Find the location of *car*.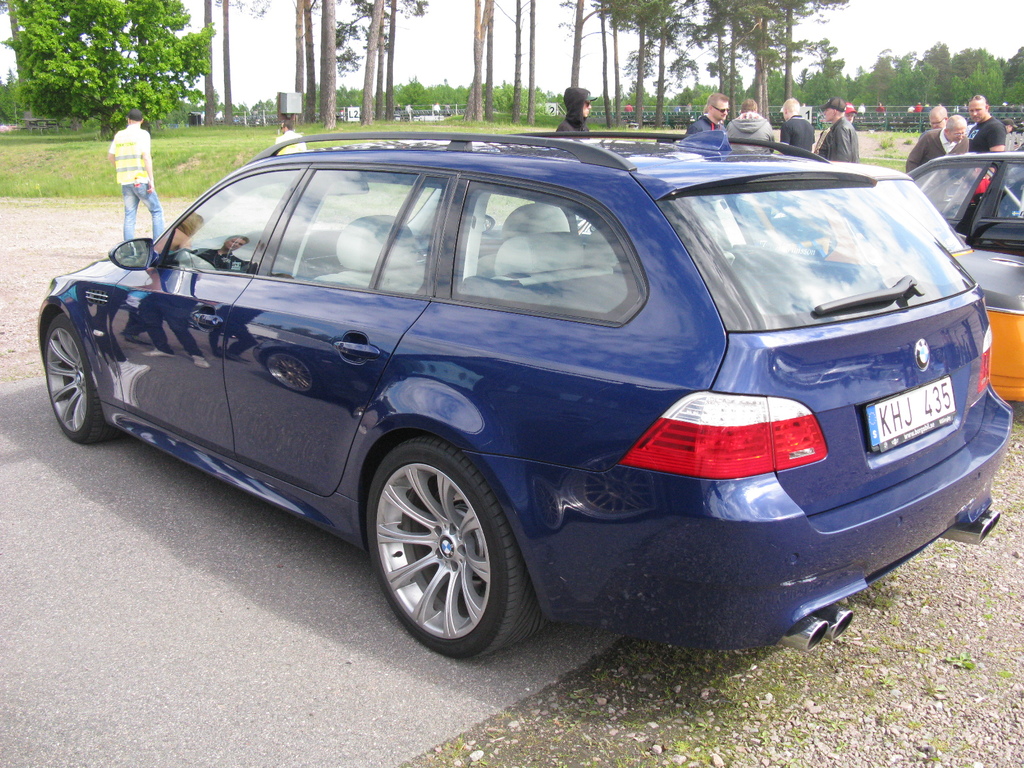
Location: select_region(905, 148, 1023, 412).
